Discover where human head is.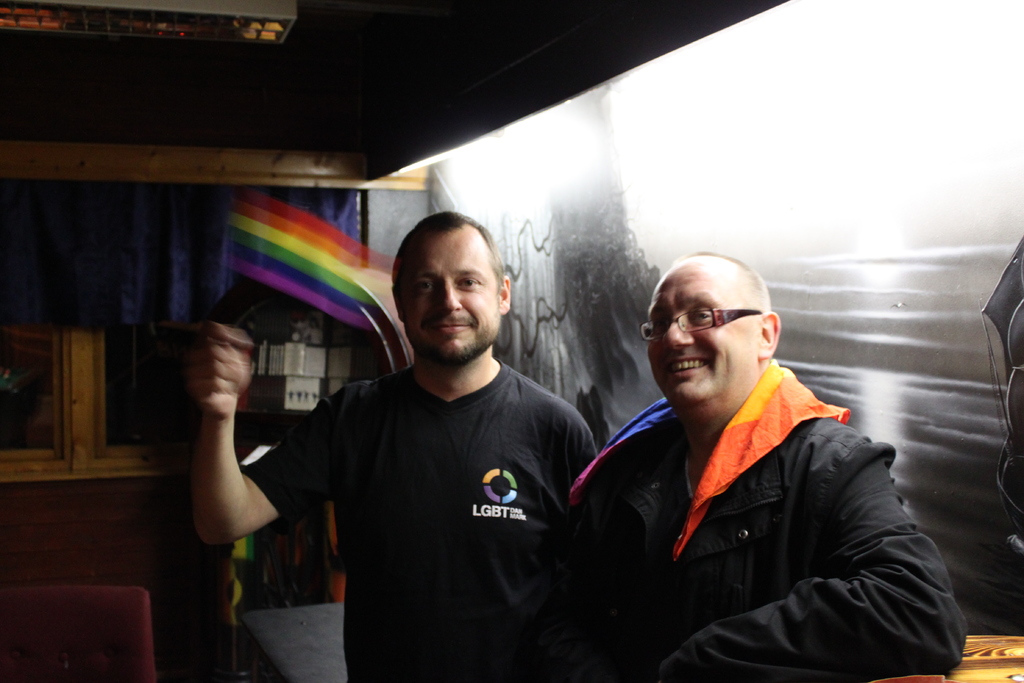
Discovered at (391,210,512,373).
